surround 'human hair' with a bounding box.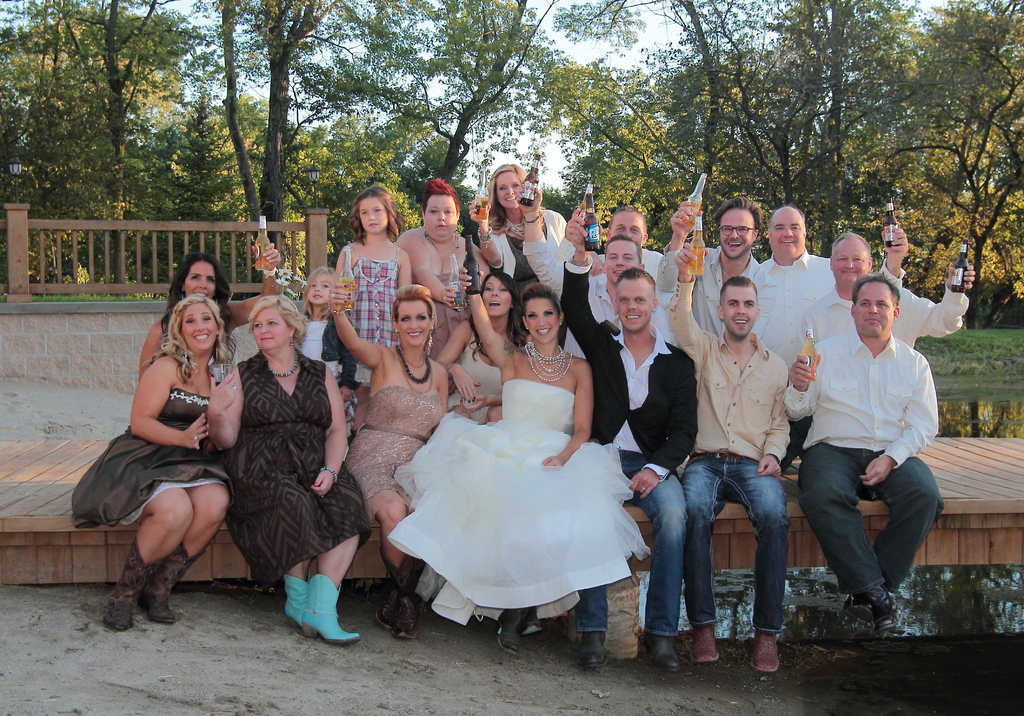
{"left": 766, "top": 205, "right": 808, "bottom": 238}.
